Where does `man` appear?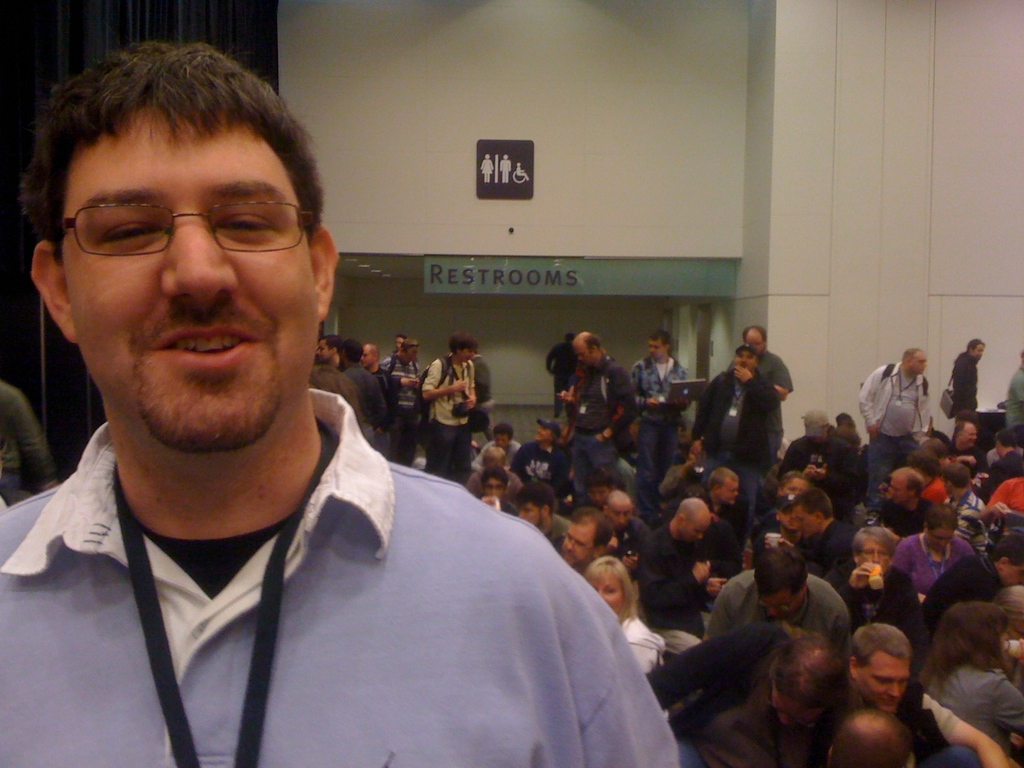
Appears at 630 332 690 486.
